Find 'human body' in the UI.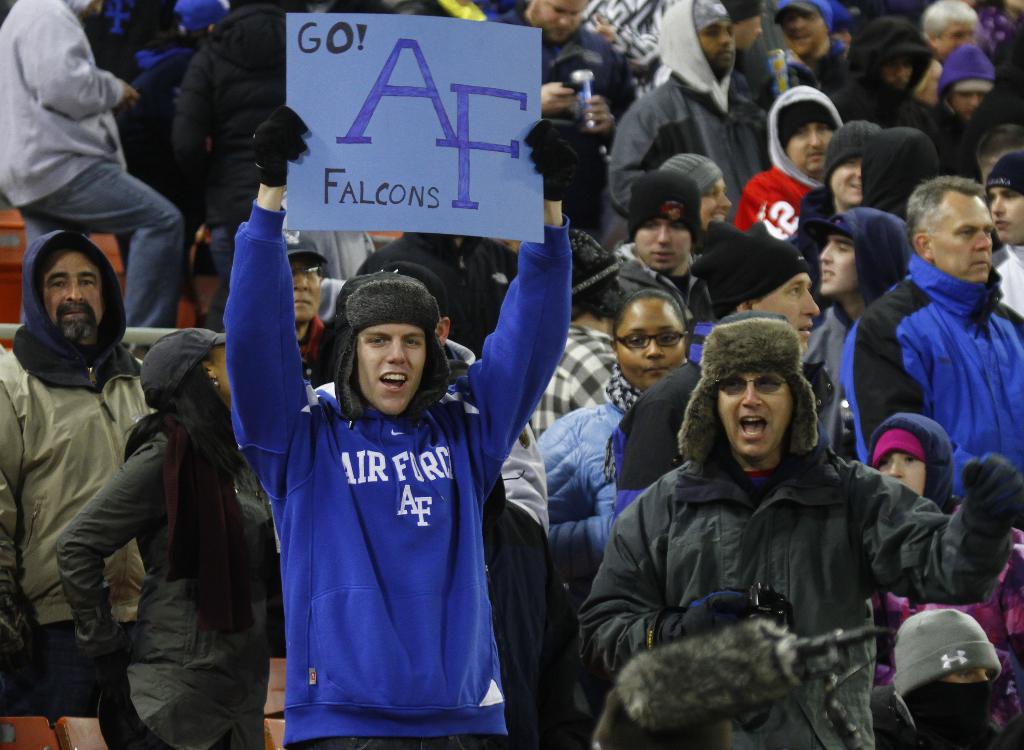
UI element at 488/28/640/135.
